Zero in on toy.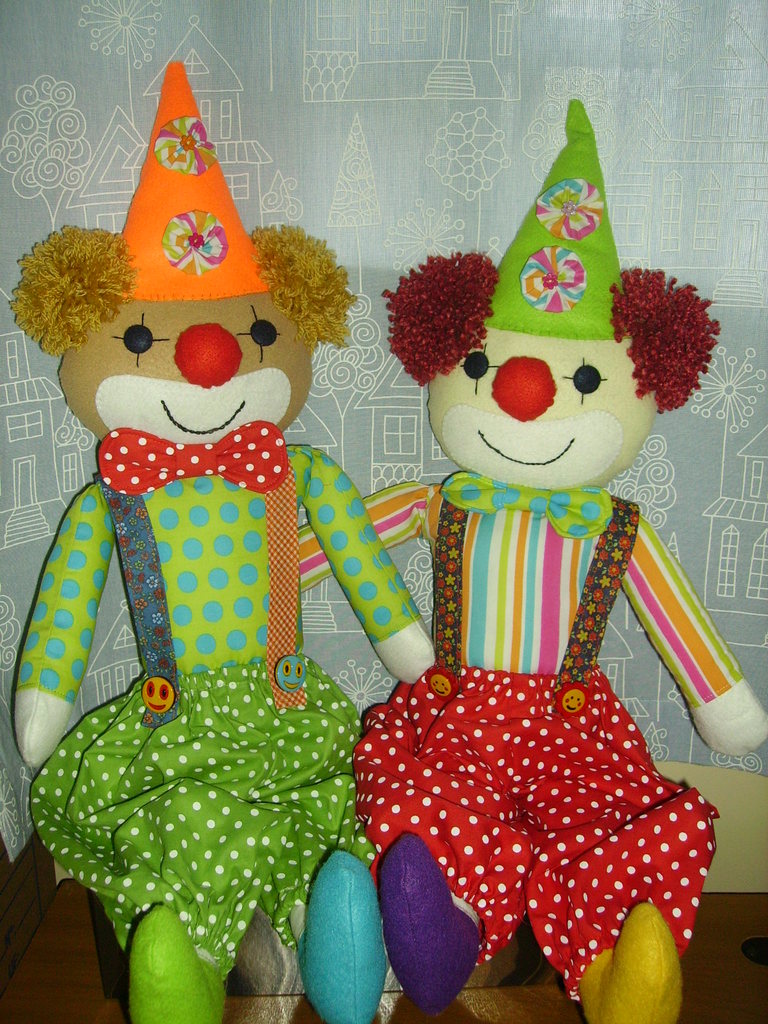
Zeroed in: <bbox>9, 60, 439, 1023</bbox>.
